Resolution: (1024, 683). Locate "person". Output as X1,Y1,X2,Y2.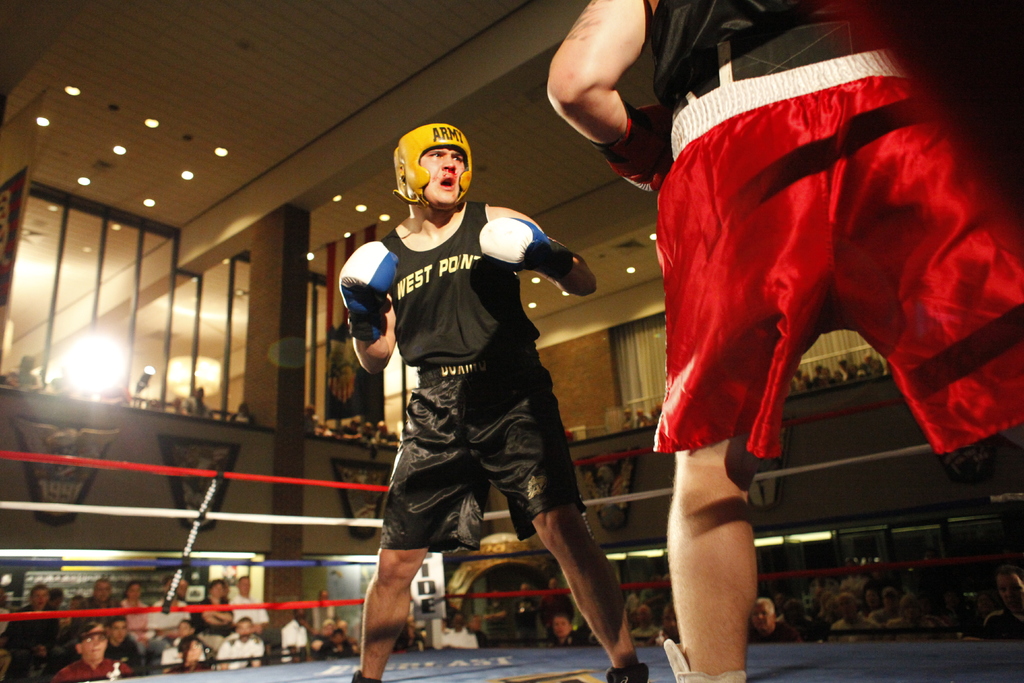
550,612,591,648.
